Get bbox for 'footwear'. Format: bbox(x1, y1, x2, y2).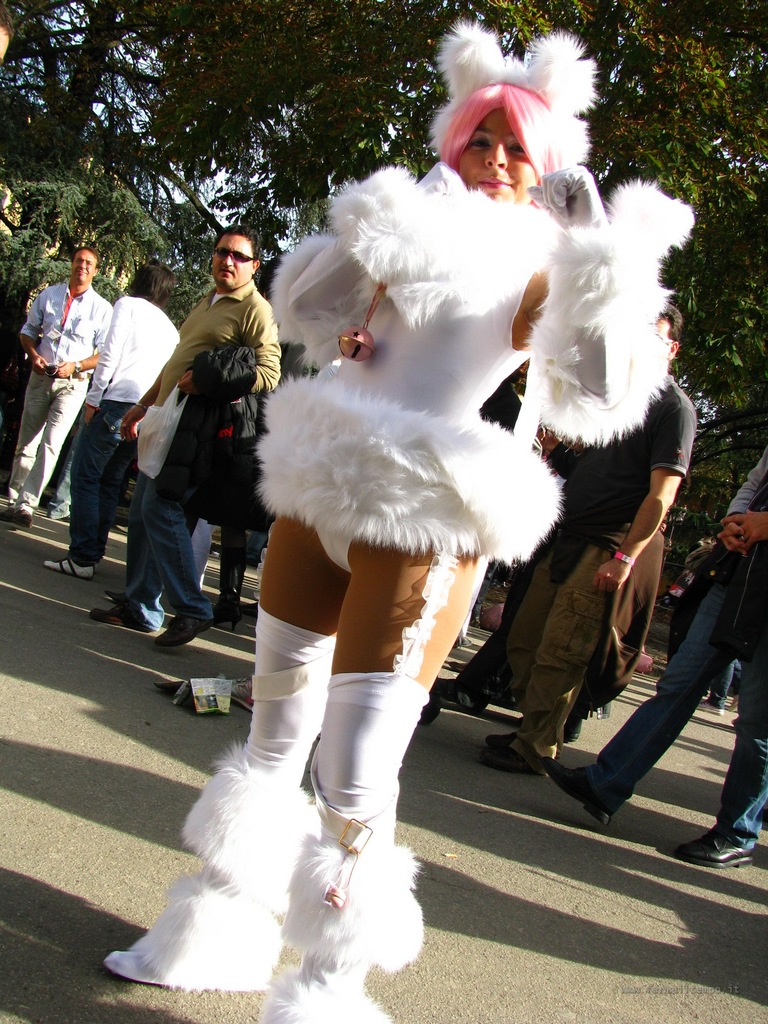
bbox(486, 730, 516, 748).
